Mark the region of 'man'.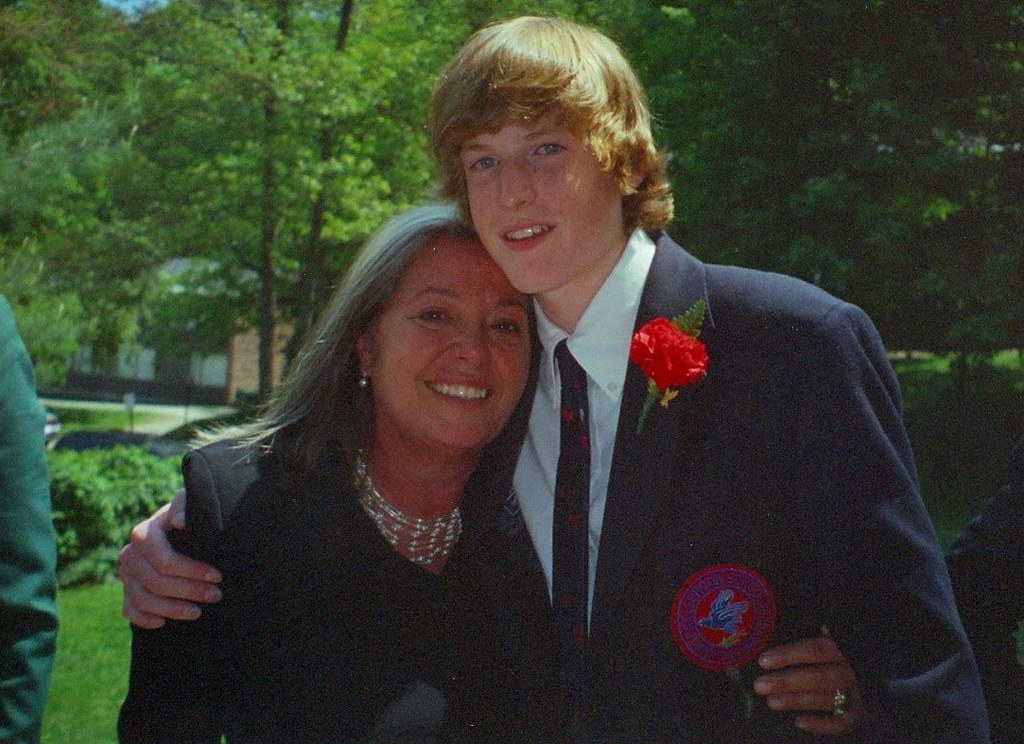
Region: locate(115, 15, 990, 743).
